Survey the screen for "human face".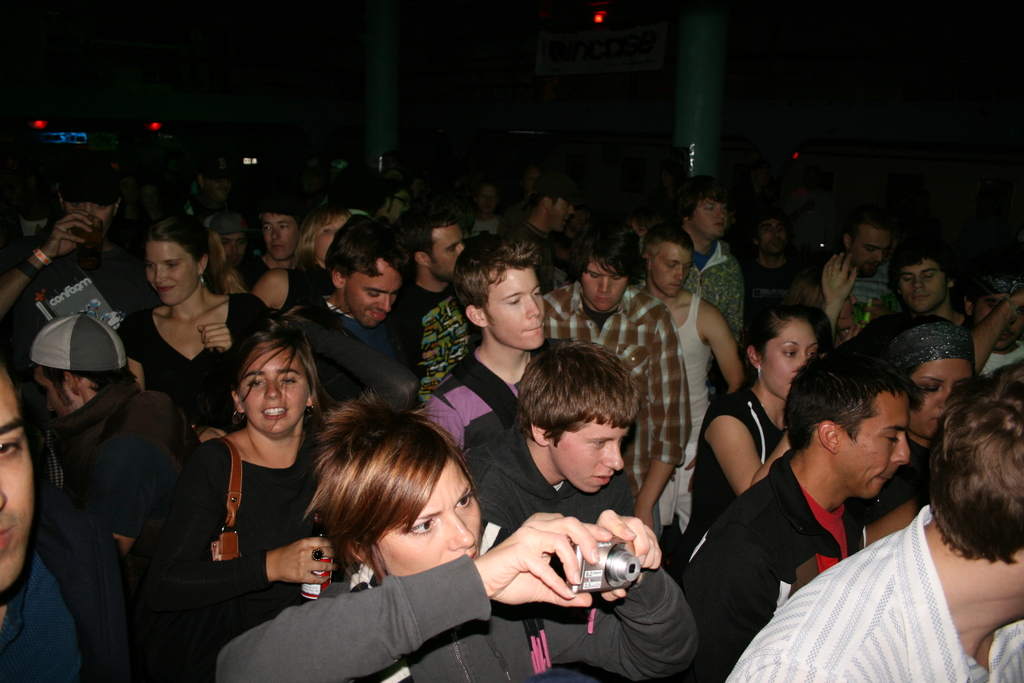
Survey found: {"left": 756, "top": 218, "right": 785, "bottom": 256}.
